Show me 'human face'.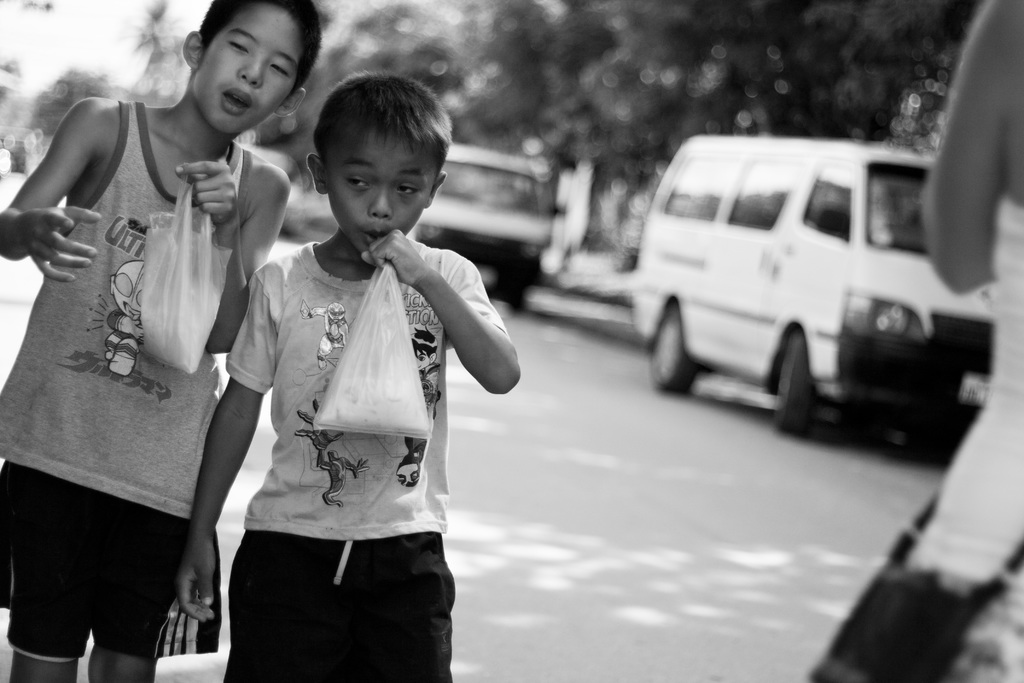
'human face' is here: 324 139 436 256.
